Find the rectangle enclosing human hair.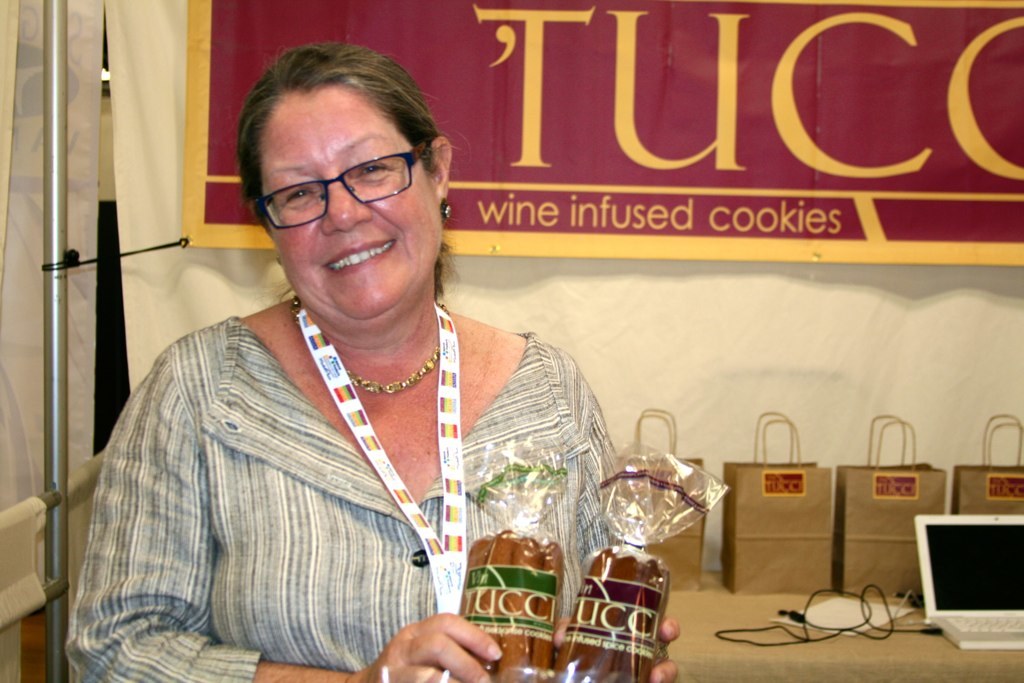
238 42 443 223.
